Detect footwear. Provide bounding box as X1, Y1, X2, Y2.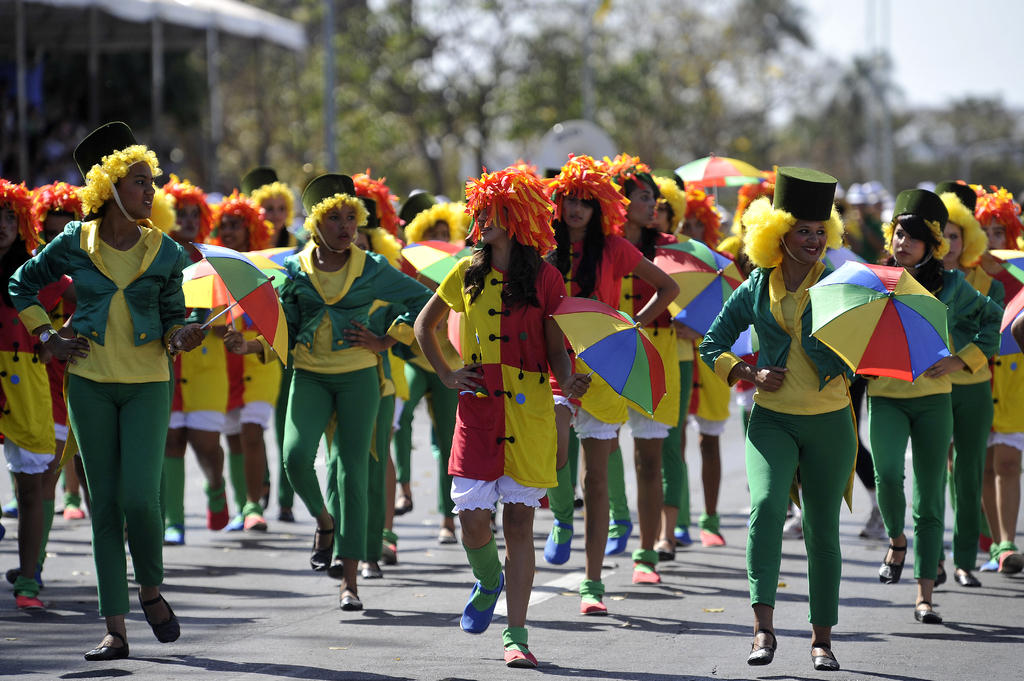
672, 527, 694, 548.
